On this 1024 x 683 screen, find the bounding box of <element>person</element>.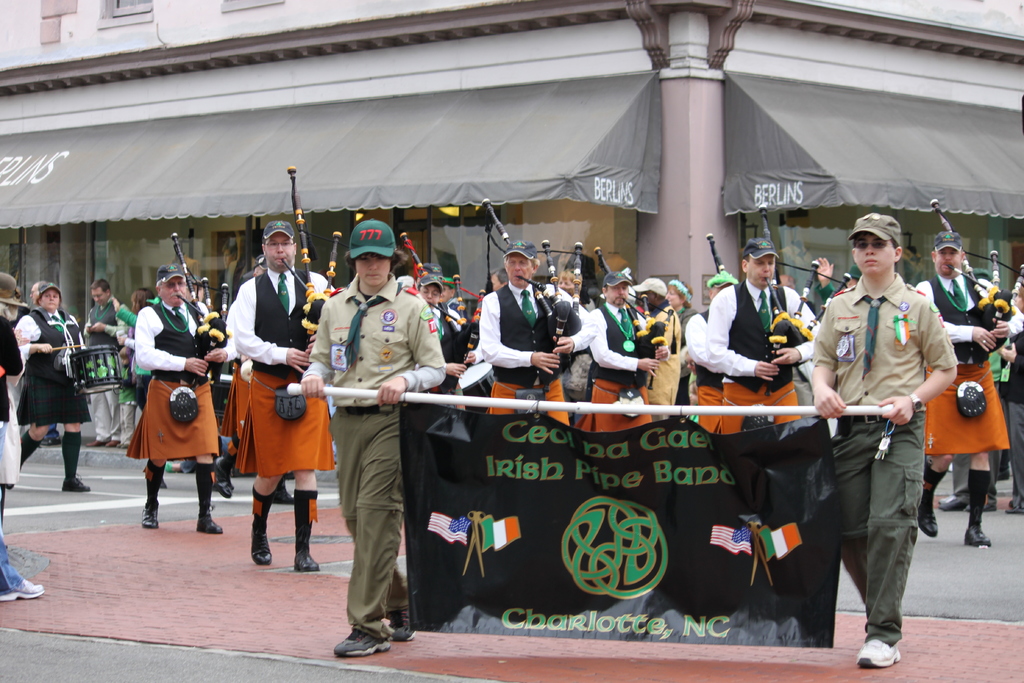
Bounding box: pyautogui.locateOnScreen(0, 267, 49, 600).
